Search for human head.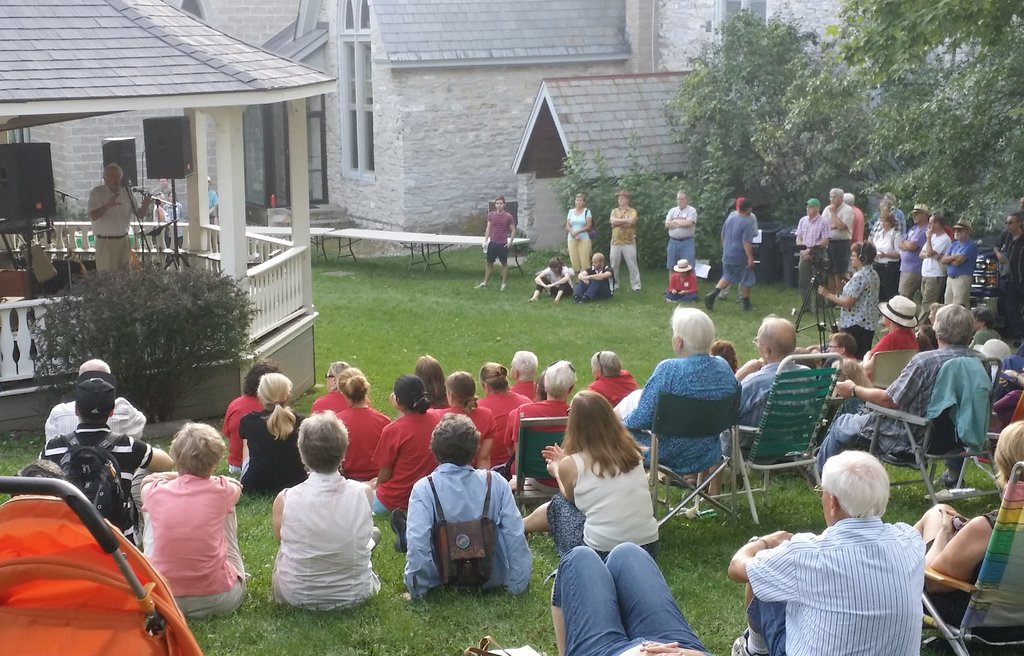
Found at {"left": 74, "top": 375, "right": 114, "bottom": 422}.
